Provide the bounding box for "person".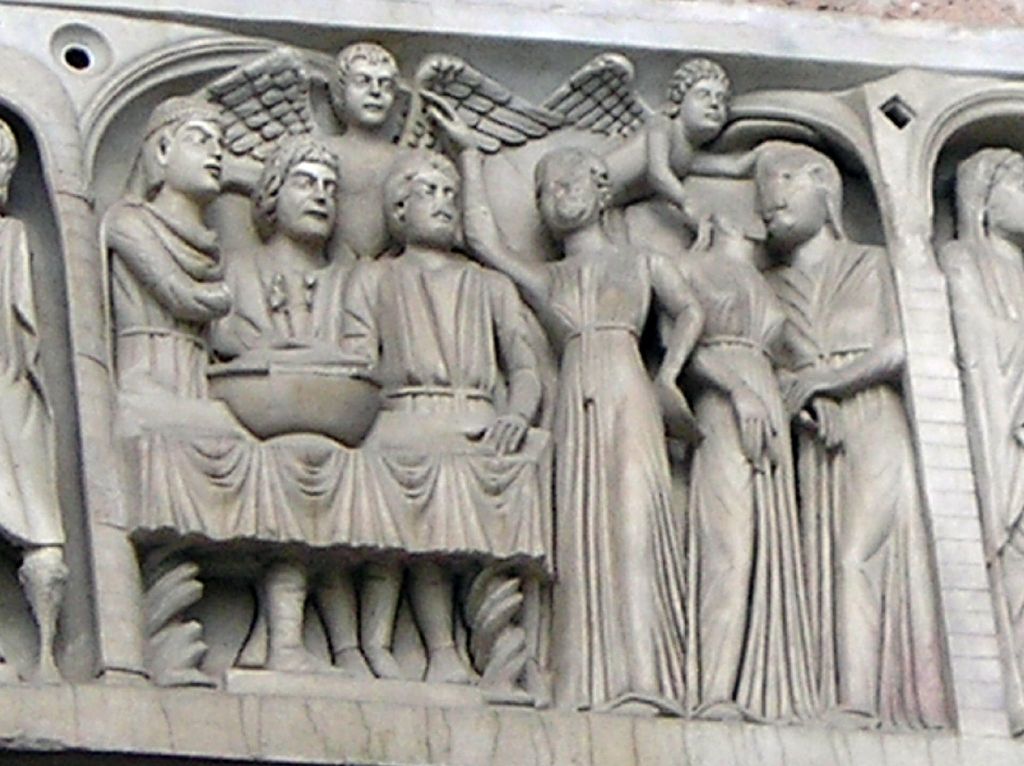
x1=936 y1=145 x2=1023 y2=698.
